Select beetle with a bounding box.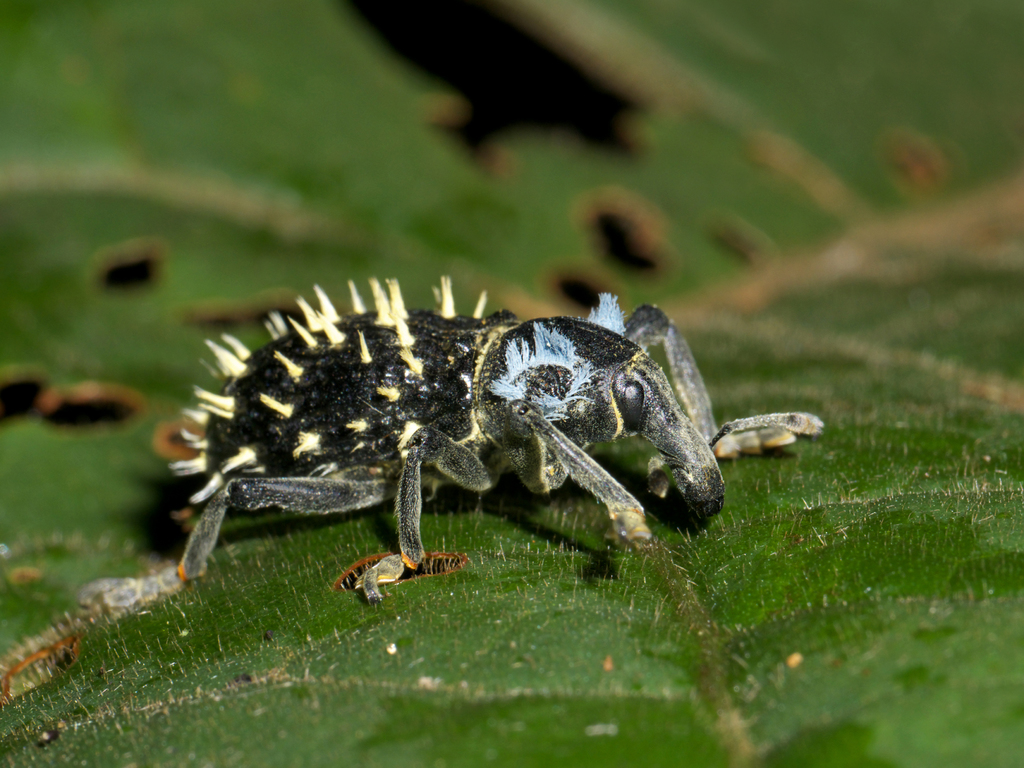
locate(153, 275, 799, 632).
